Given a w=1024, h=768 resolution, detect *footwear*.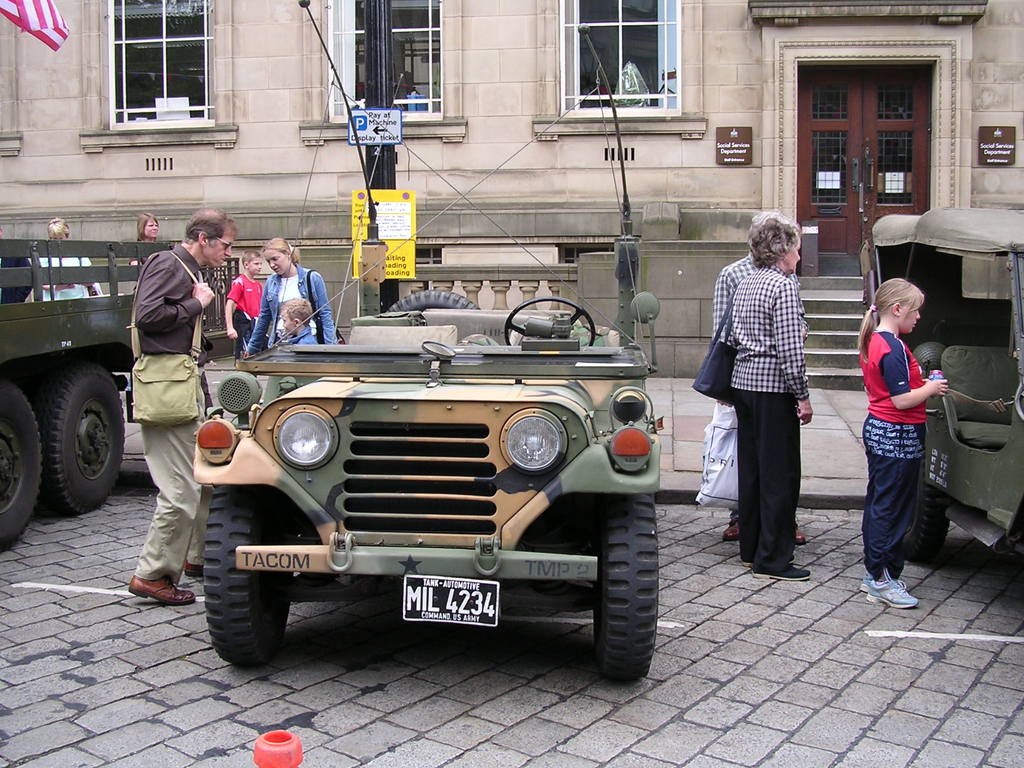
locate(724, 524, 739, 541).
